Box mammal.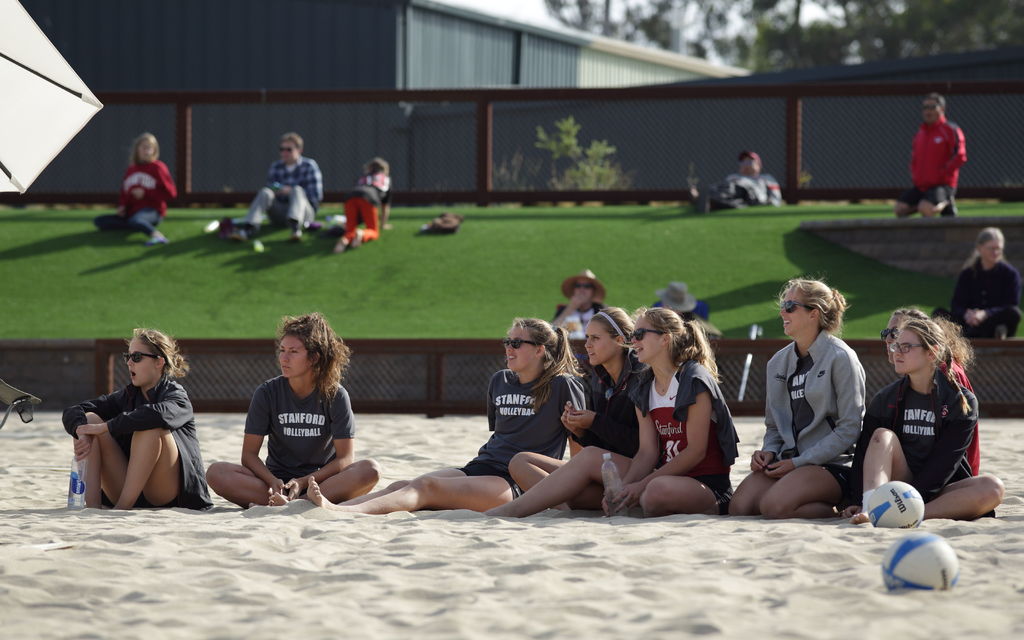
<region>909, 93, 967, 220</region>.
